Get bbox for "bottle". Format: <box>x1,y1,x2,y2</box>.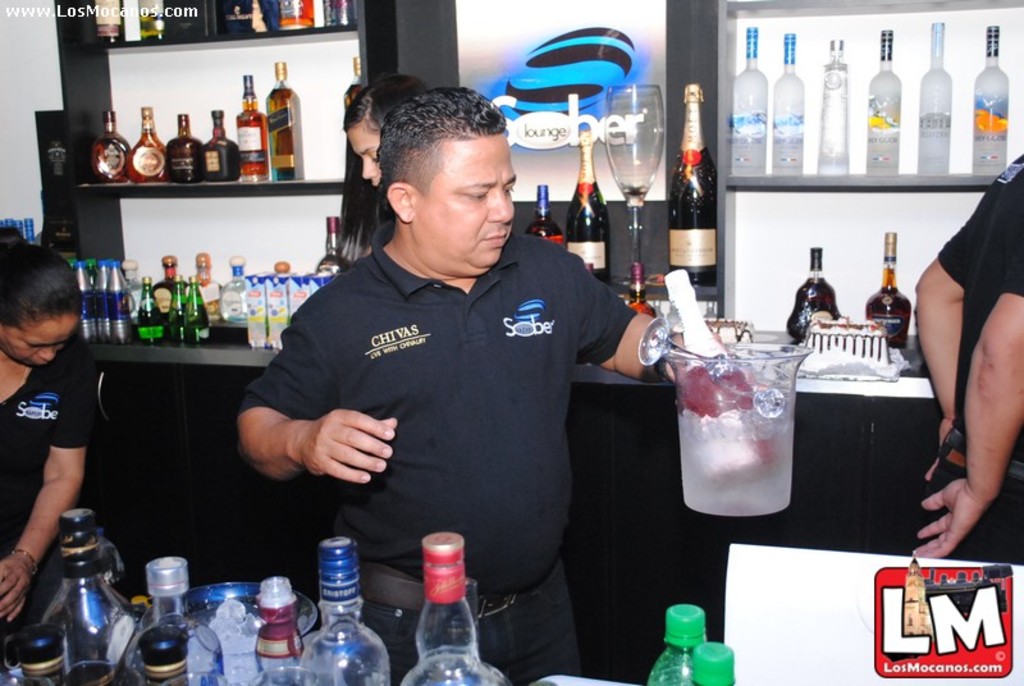
<box>863,230,911,351</box>.
